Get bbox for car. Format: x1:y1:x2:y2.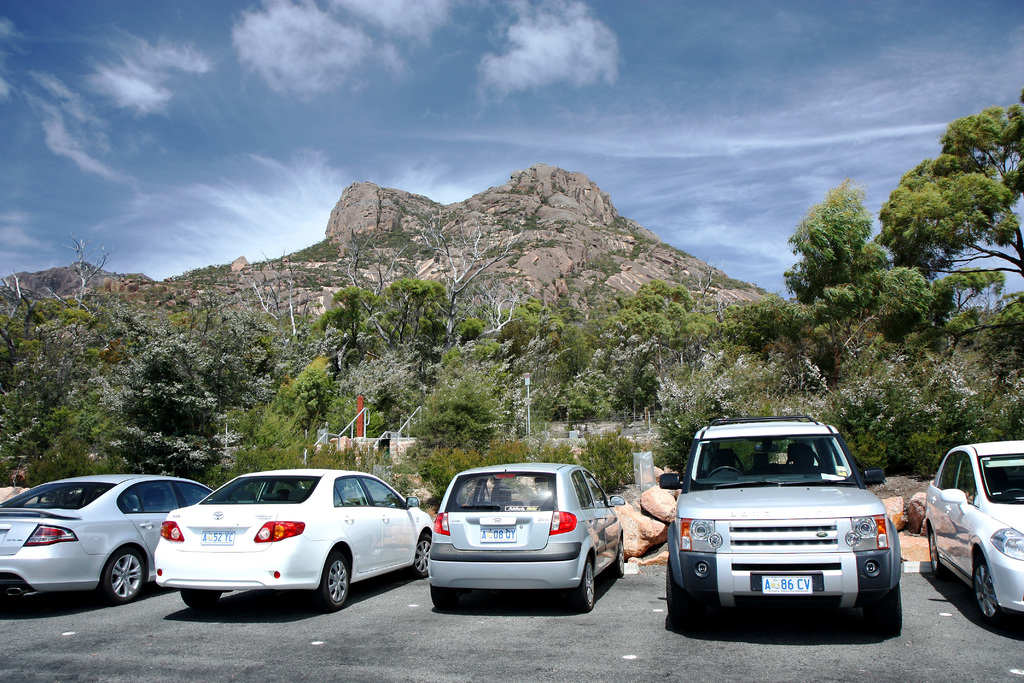
425:465:626:613.
